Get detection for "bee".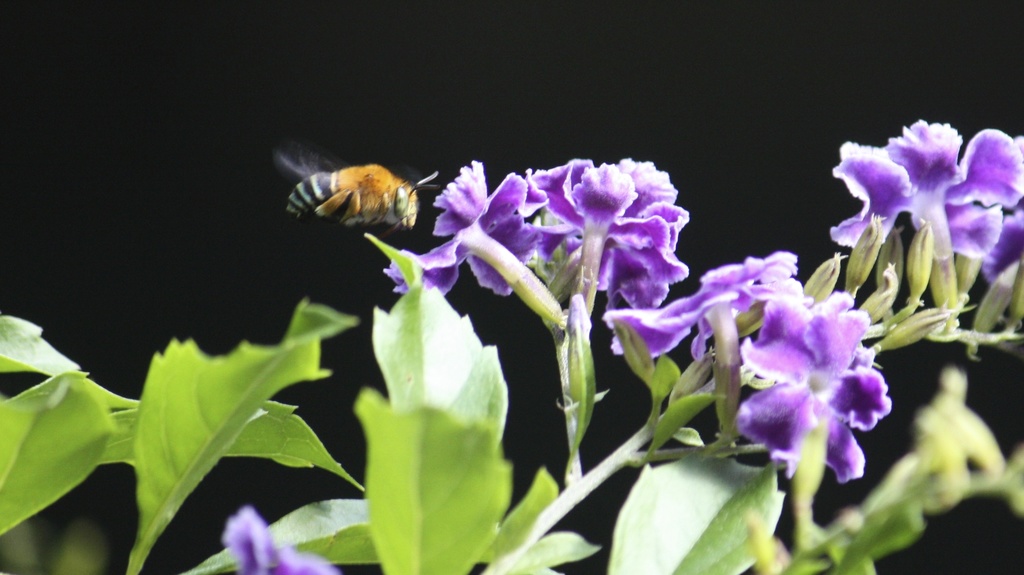
Detection: locate(269, 147, 437, 246).
